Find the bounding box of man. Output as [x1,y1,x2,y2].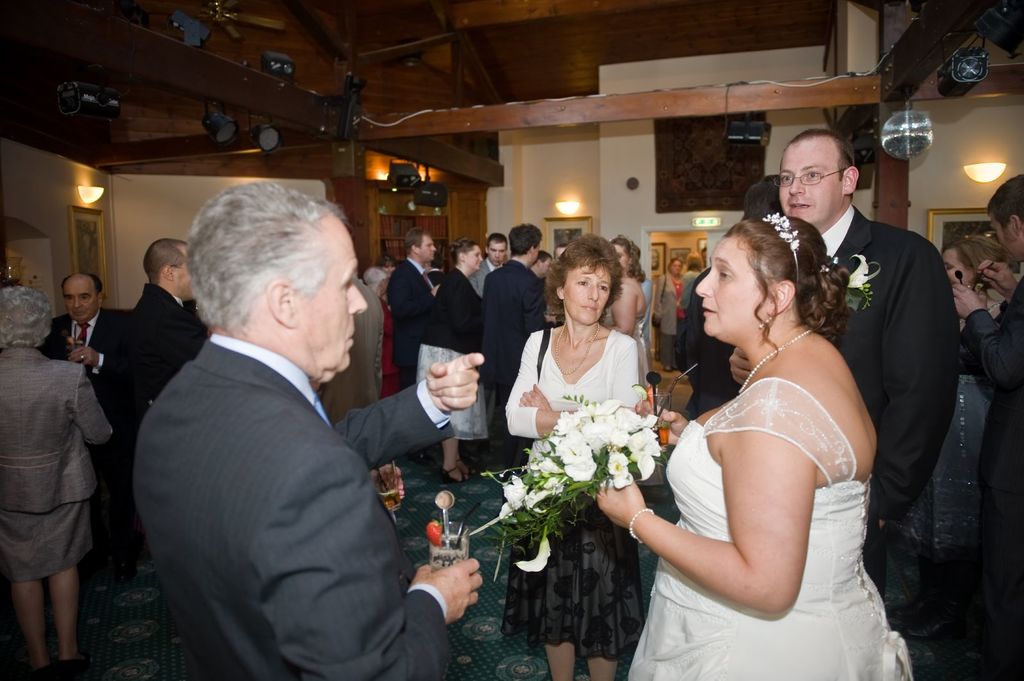
[775,129,960,597].
